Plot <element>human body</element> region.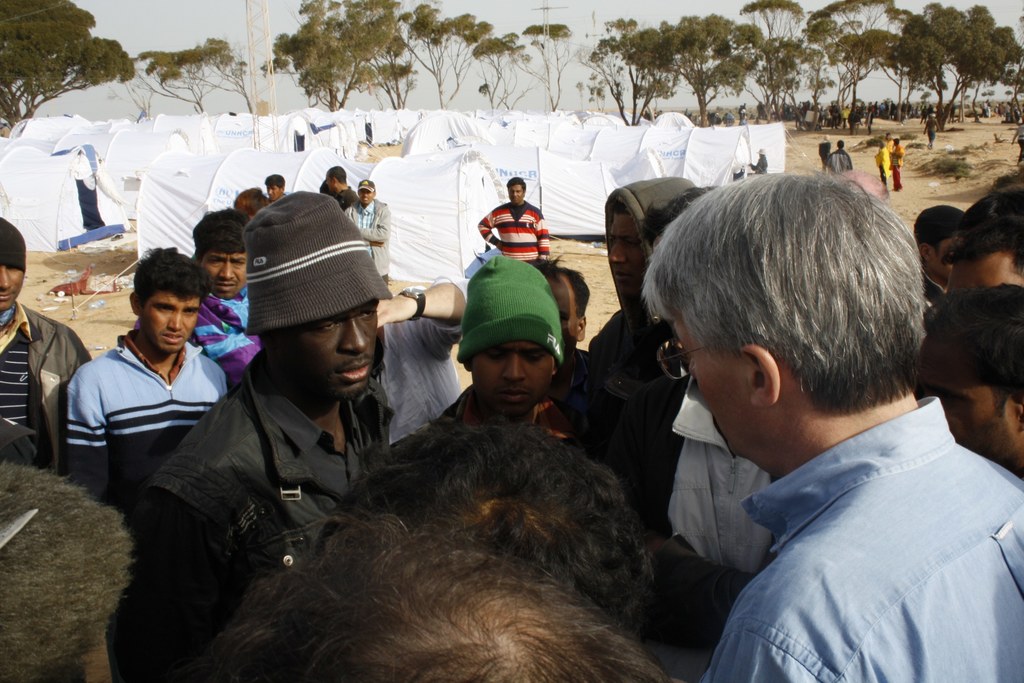
Plotted at box=[1011, 123, 1023, 165].
